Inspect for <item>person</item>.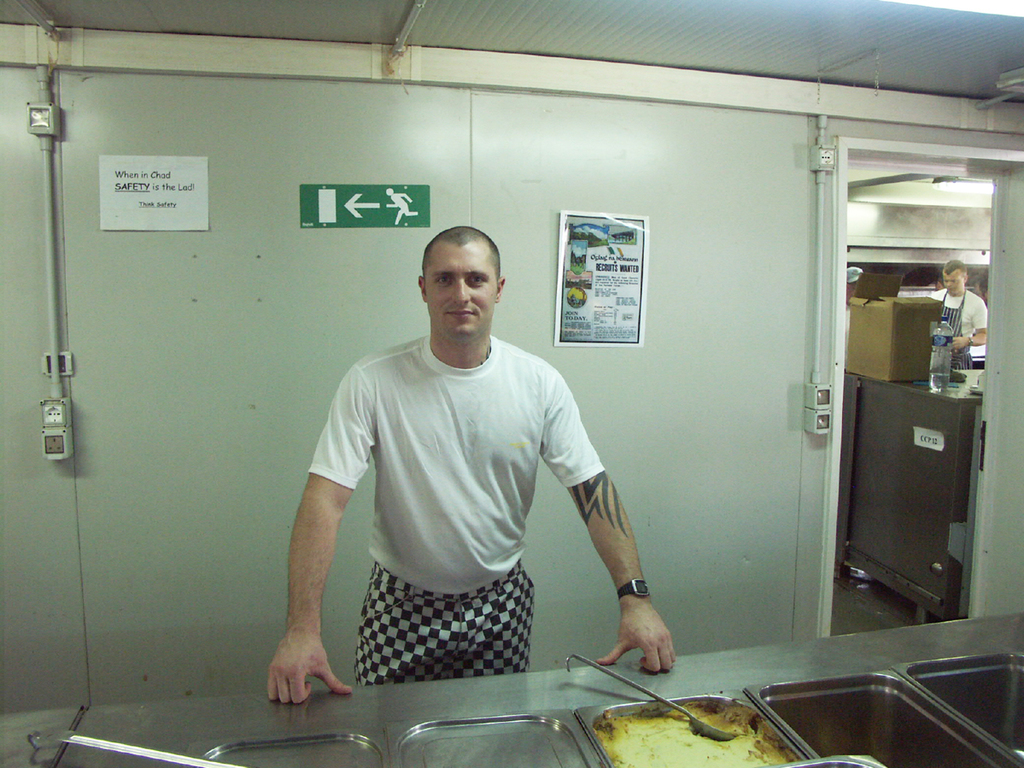
Inspection: 927/257/988/369.
